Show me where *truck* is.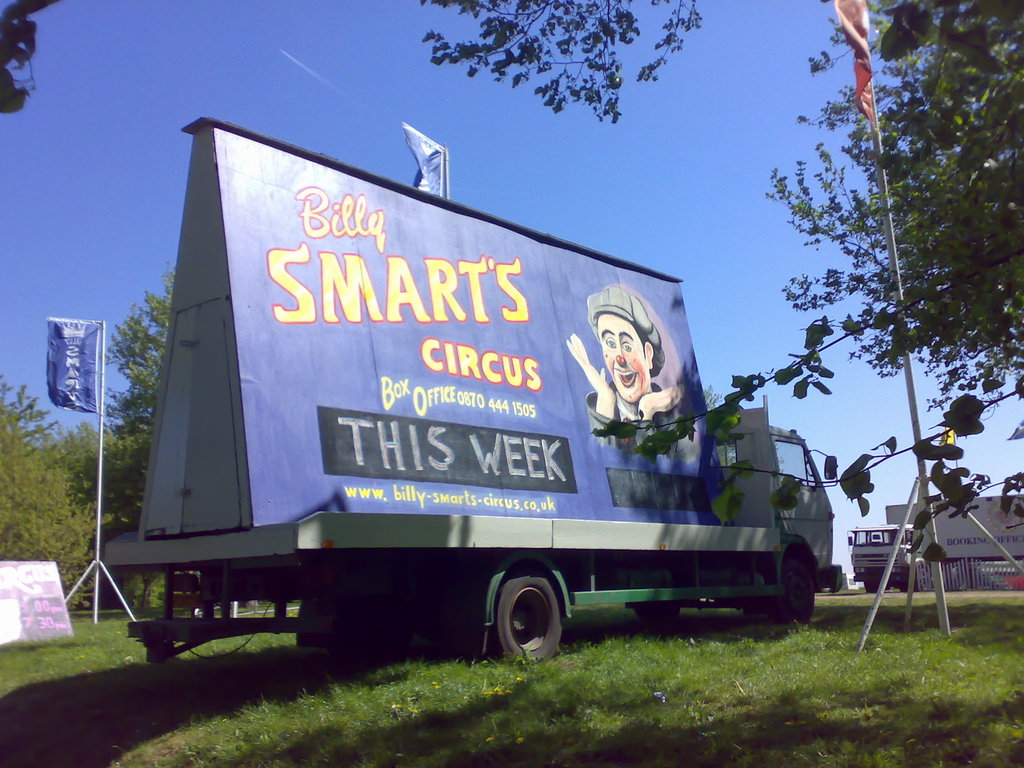
*truck* is at (58,106,825,697).
